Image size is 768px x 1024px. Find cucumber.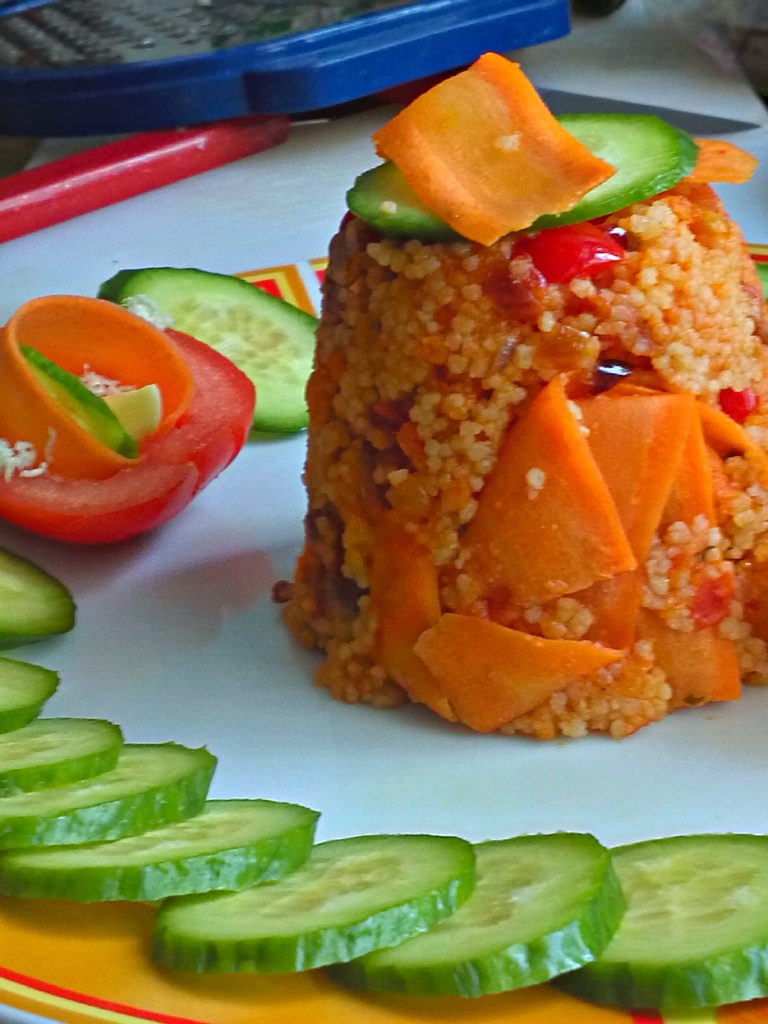
rect(22, 342, 129, 460).
